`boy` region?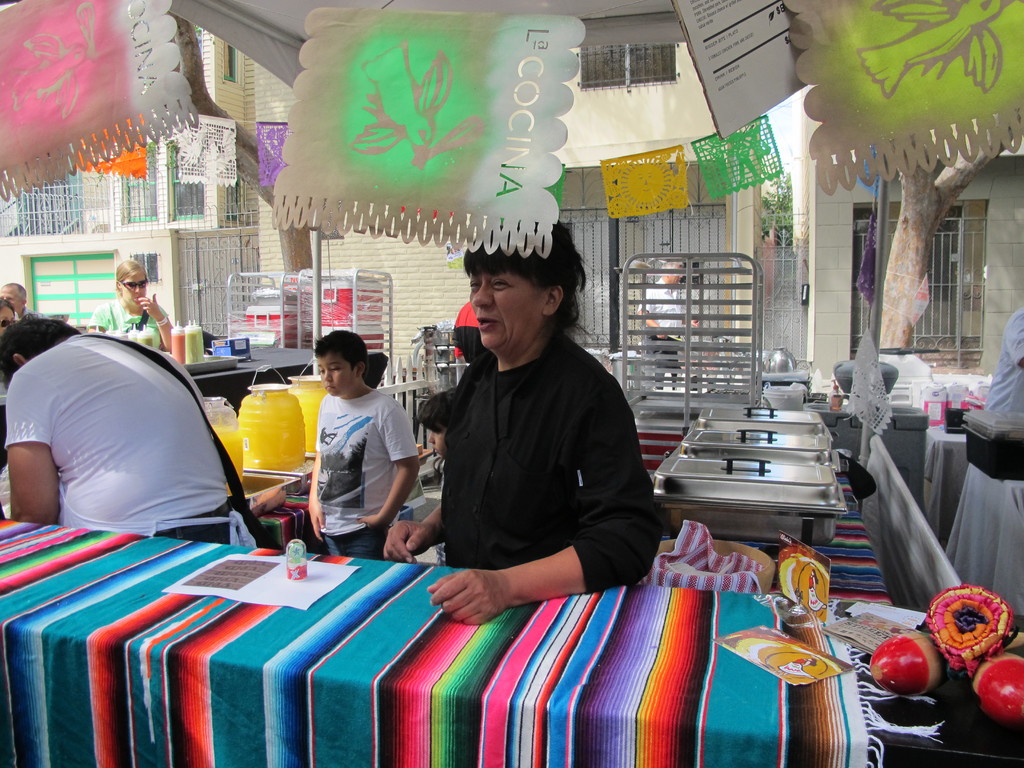
(297, 319, 422, 570)
